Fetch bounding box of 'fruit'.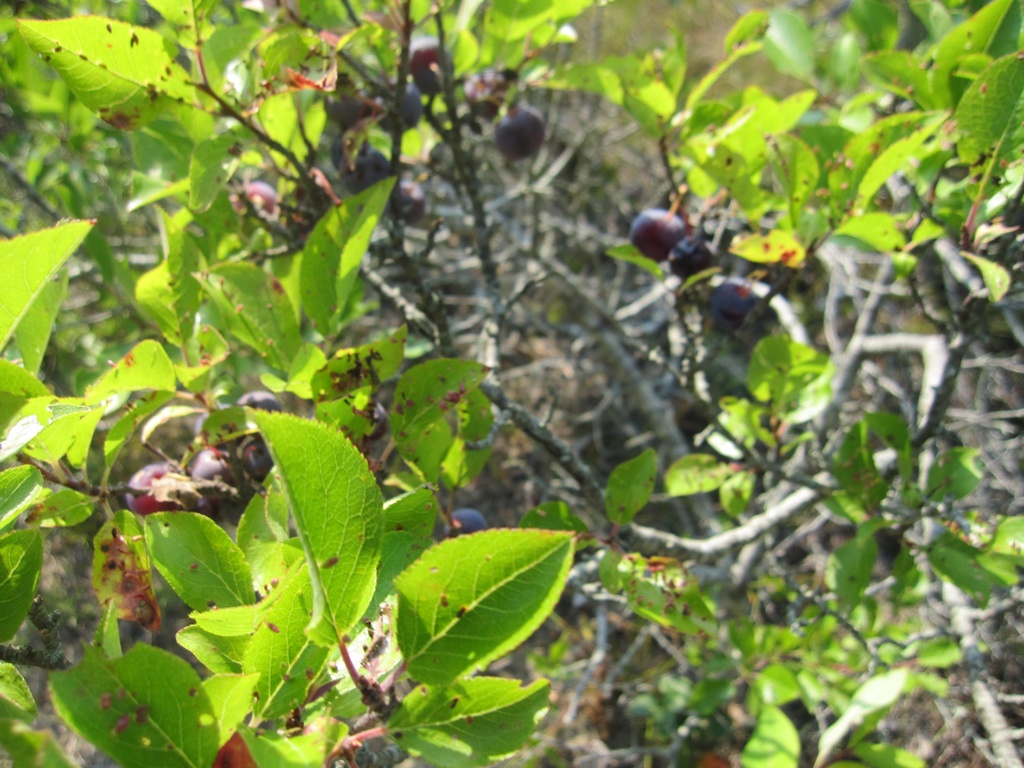
Bbox: 322,83,369,125.
